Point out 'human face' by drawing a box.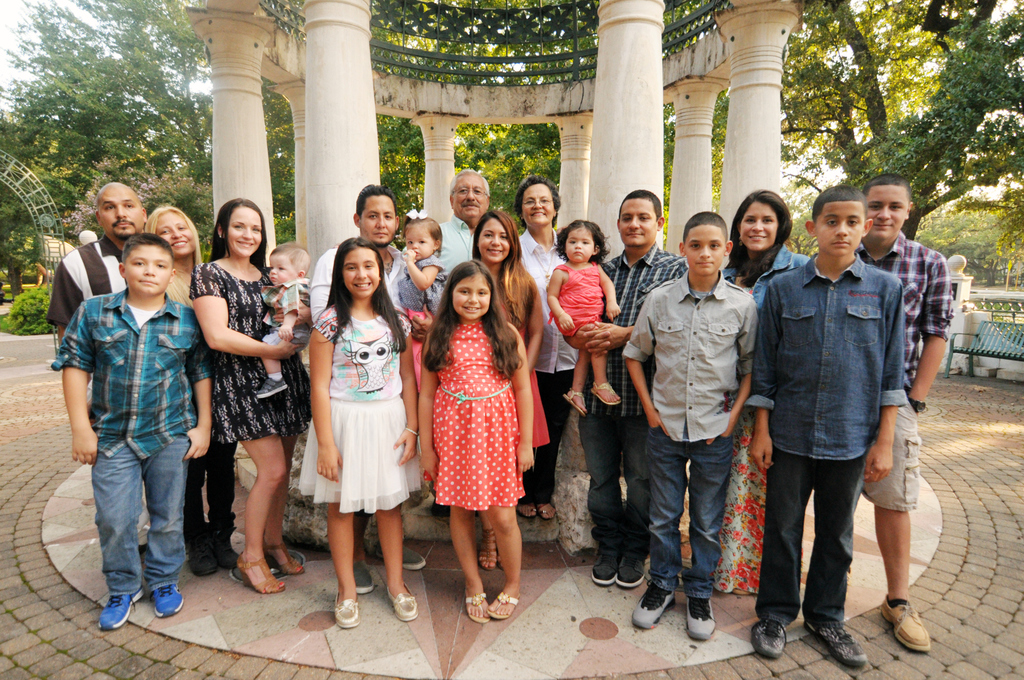
{"x1": 362, "y1": 195, "x2": 394, "y2": 245}.
